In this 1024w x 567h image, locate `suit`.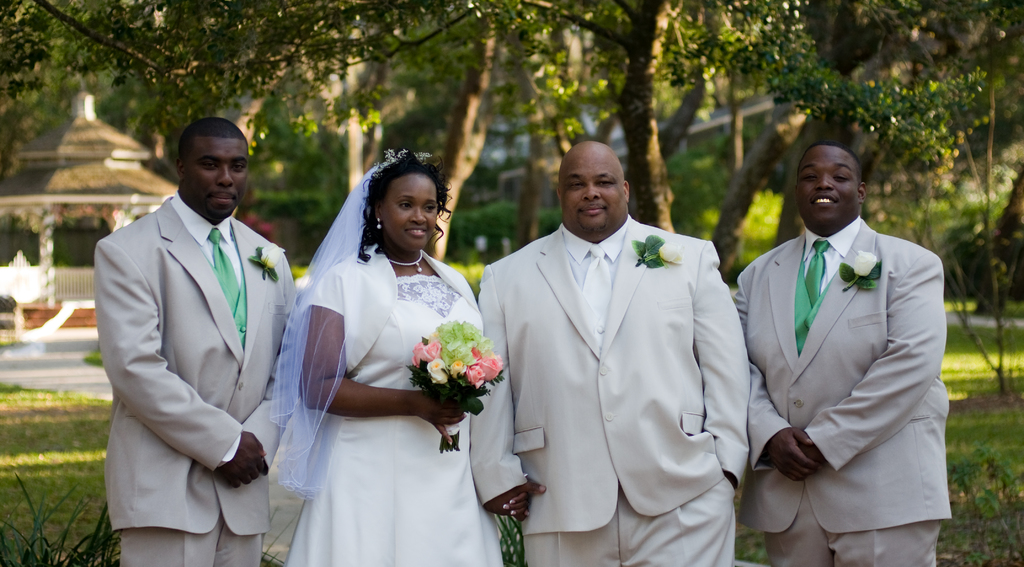
Bounding box: {"x1": 474, "y1": 220, "x2": 754, "y2": 566}.
